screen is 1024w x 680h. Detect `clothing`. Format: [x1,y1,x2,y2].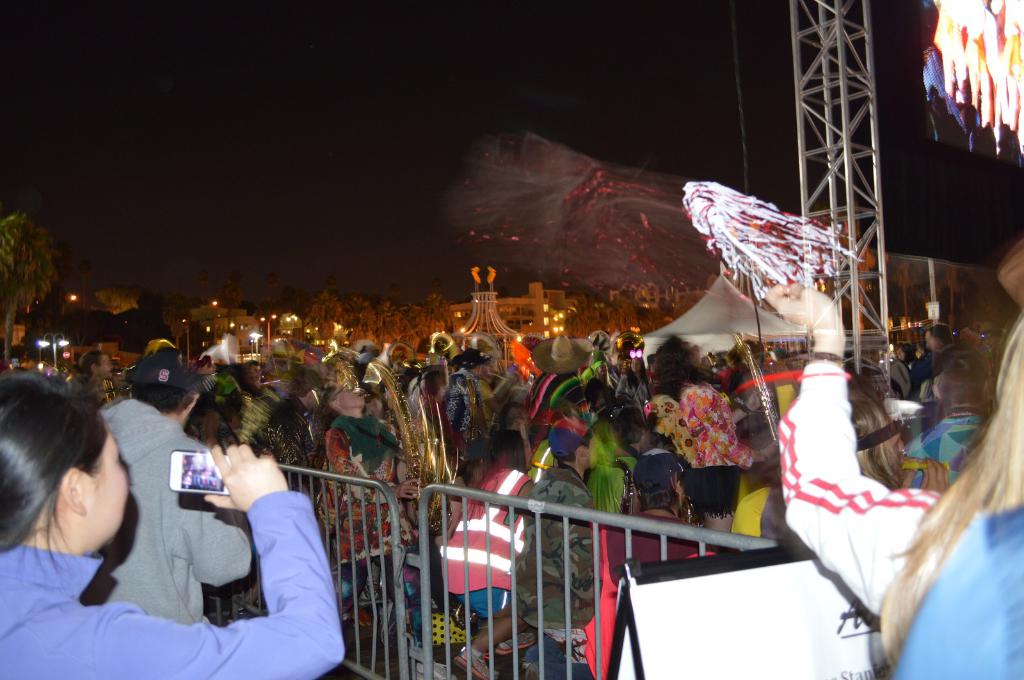
[460,457,614,679].
